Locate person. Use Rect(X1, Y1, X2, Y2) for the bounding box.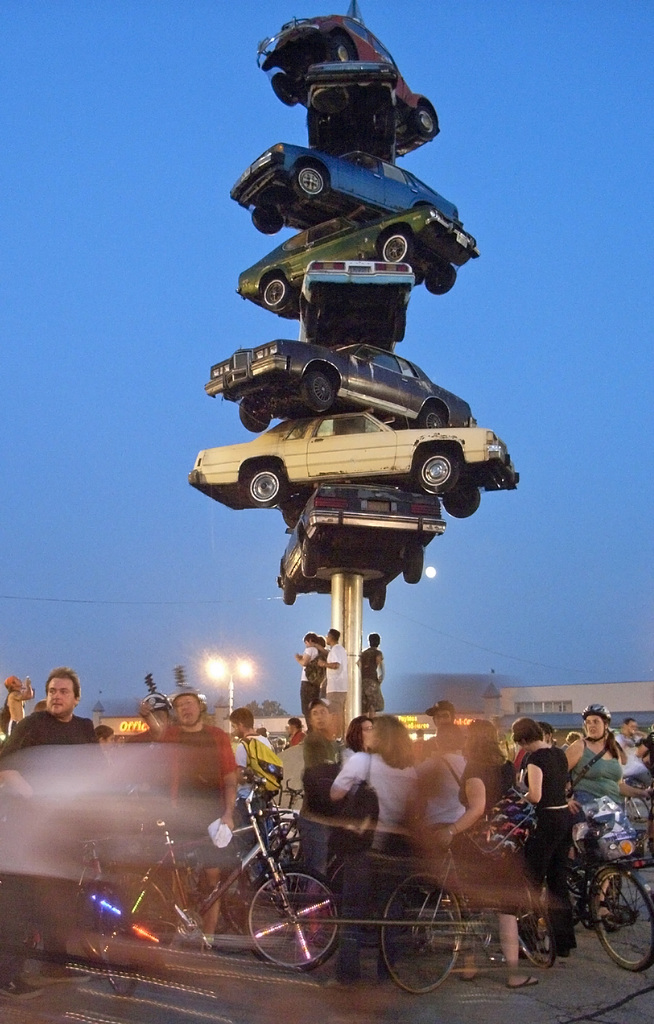
Rect(15, 667, 90, 771).
